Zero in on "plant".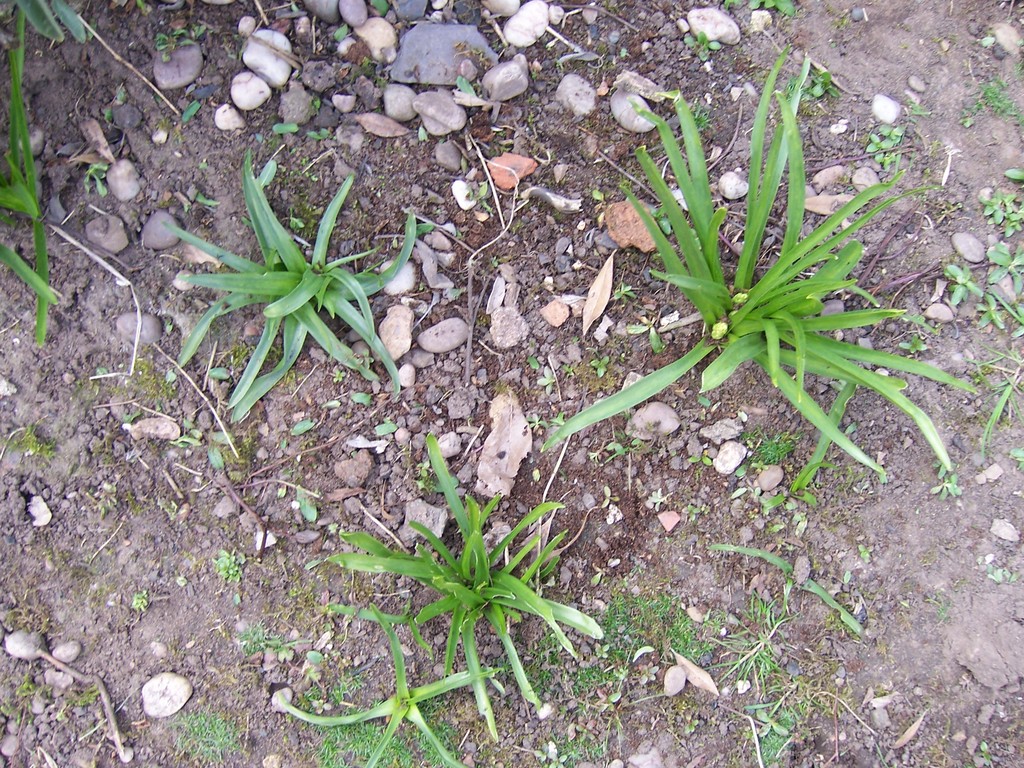
Zeroed in: box(538, 40, 982, 507).
